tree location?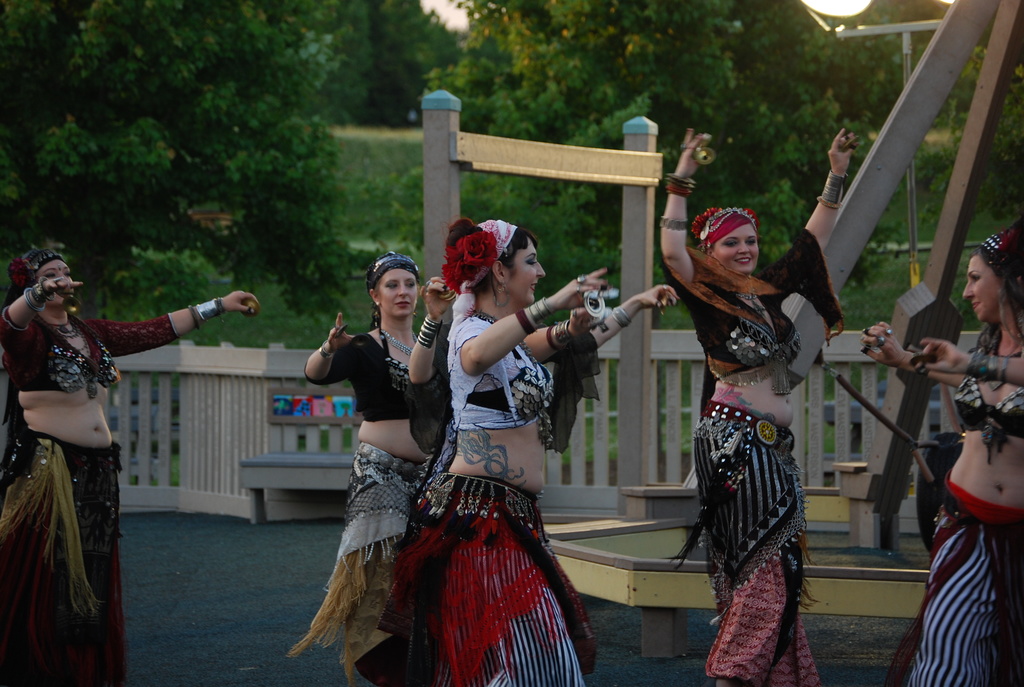
select_region(0, 0, 337, 272)
